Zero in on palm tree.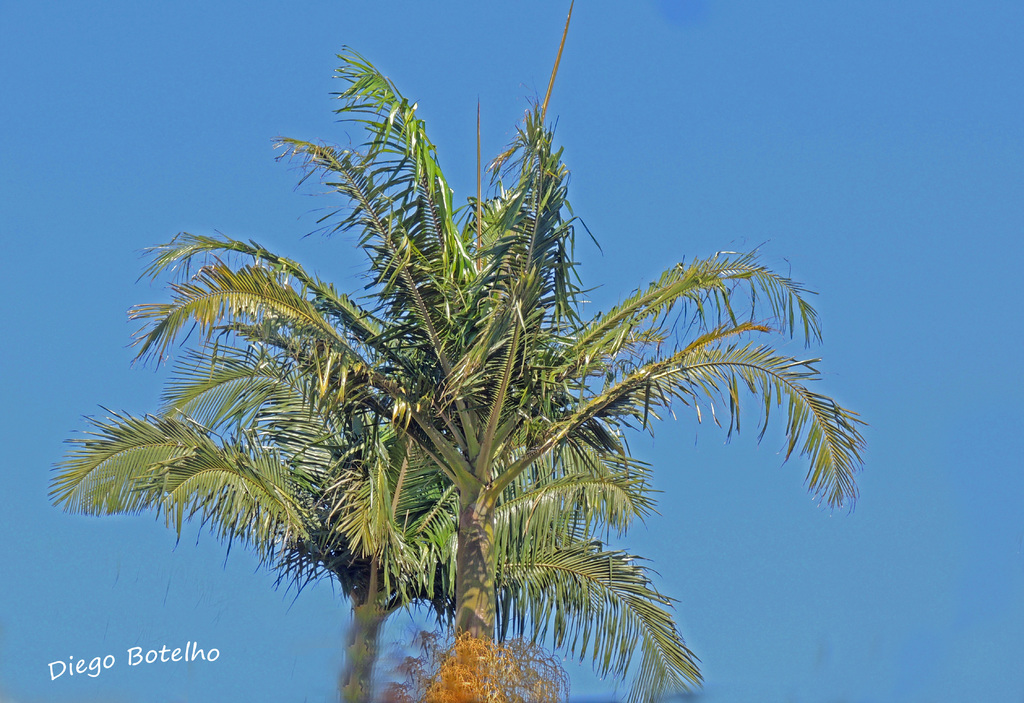
Zeroed in: box=[45, 44, 874, 702].
